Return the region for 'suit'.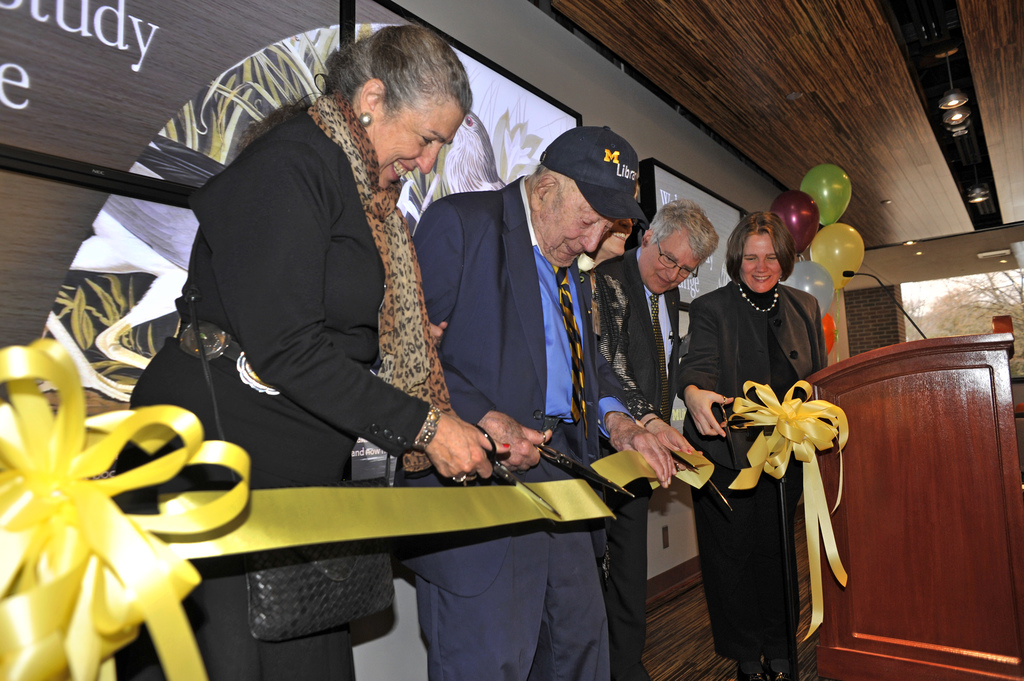
bbox=[670, 276, 834, 469].
